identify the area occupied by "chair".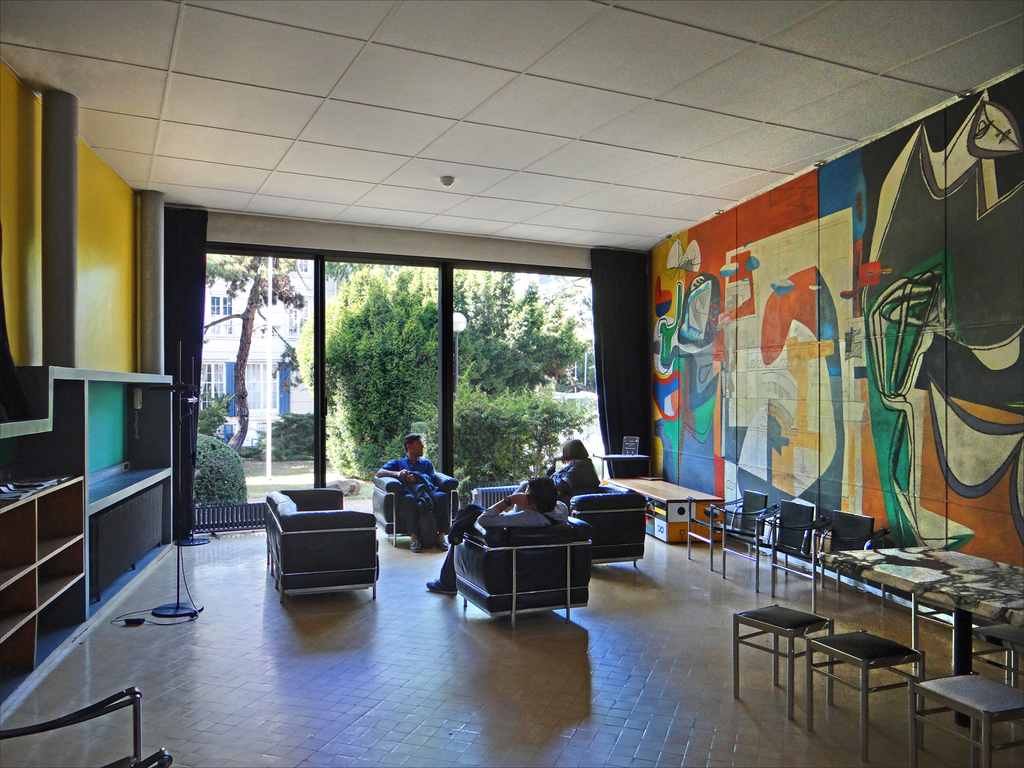
Area: <region>567, 479, 648, 564</region>.
